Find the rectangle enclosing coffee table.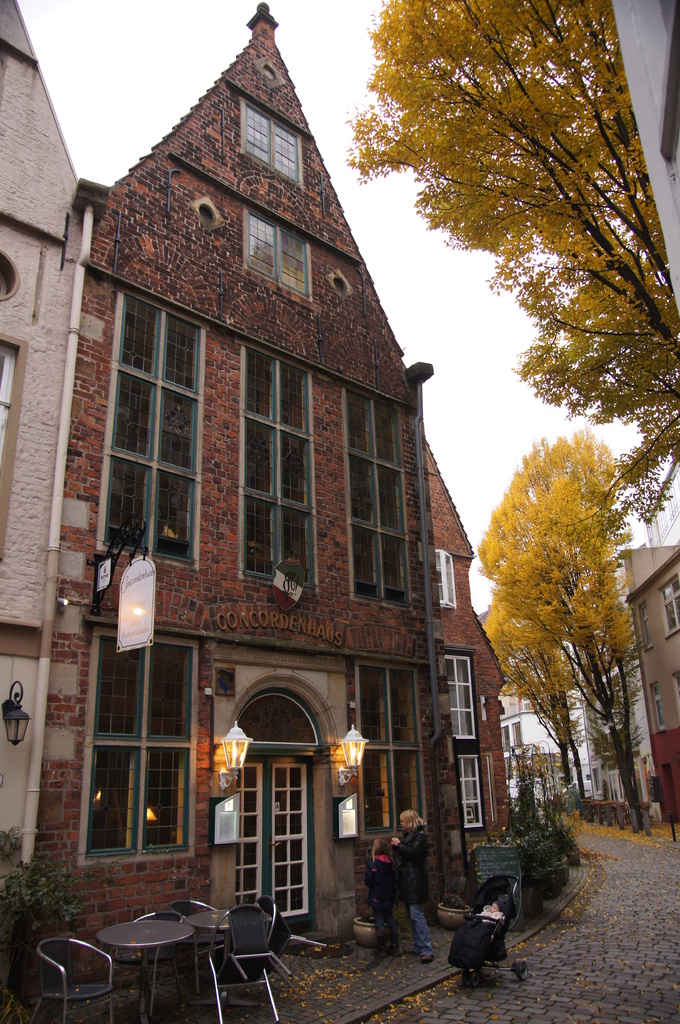
{"x1": 77, "y1": 909, "x2": 233, "y2": 1018}.
